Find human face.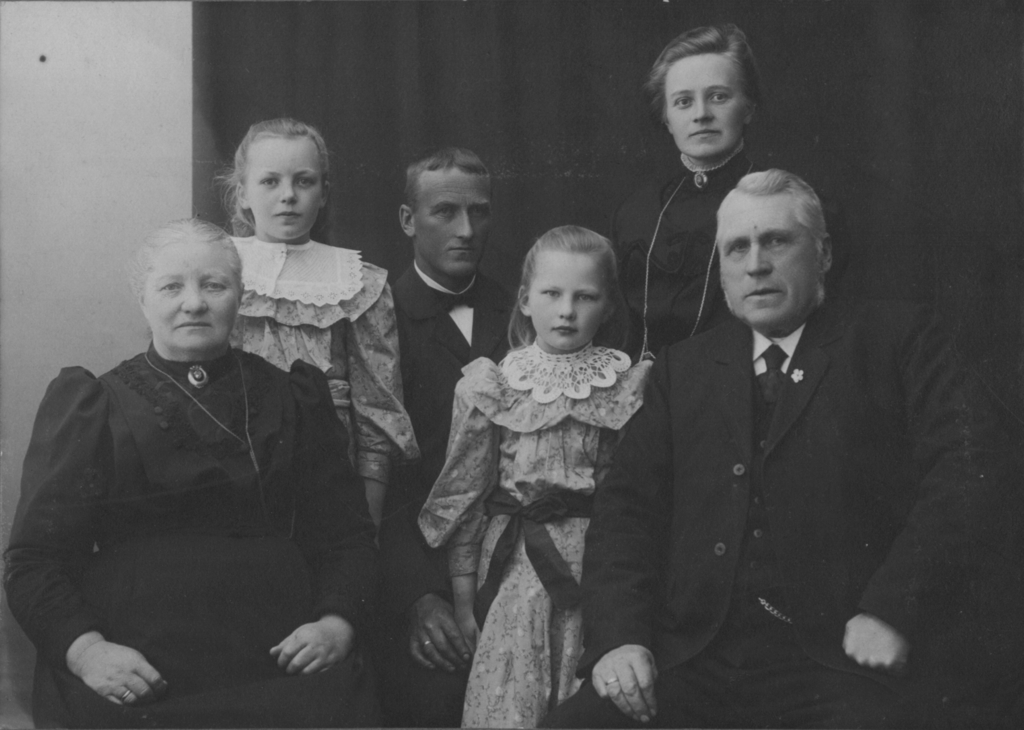
left=412, top=168, right=493, bottom=270.
